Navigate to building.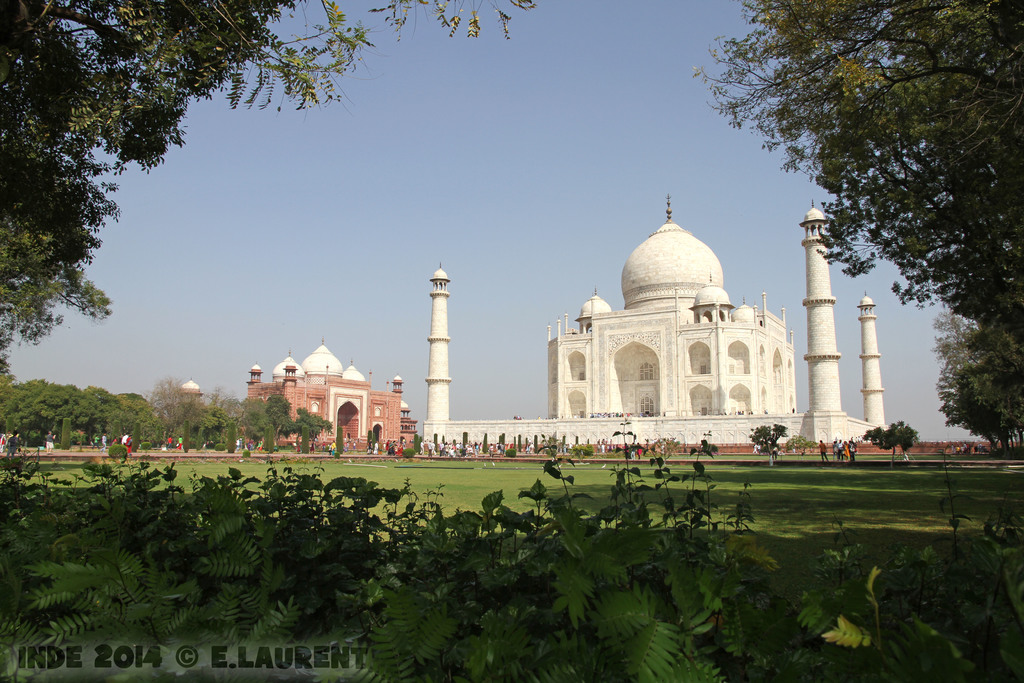
Navigation target: select_region(243, 339, 403, 450).
